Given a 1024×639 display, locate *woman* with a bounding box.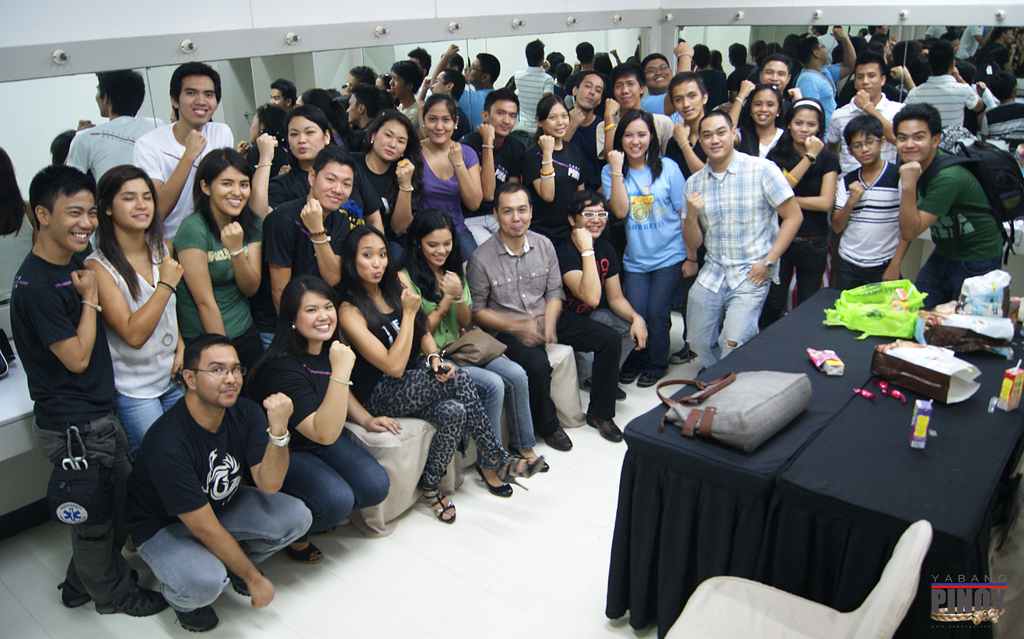
Located: box=[598, 108, 685, 391].
